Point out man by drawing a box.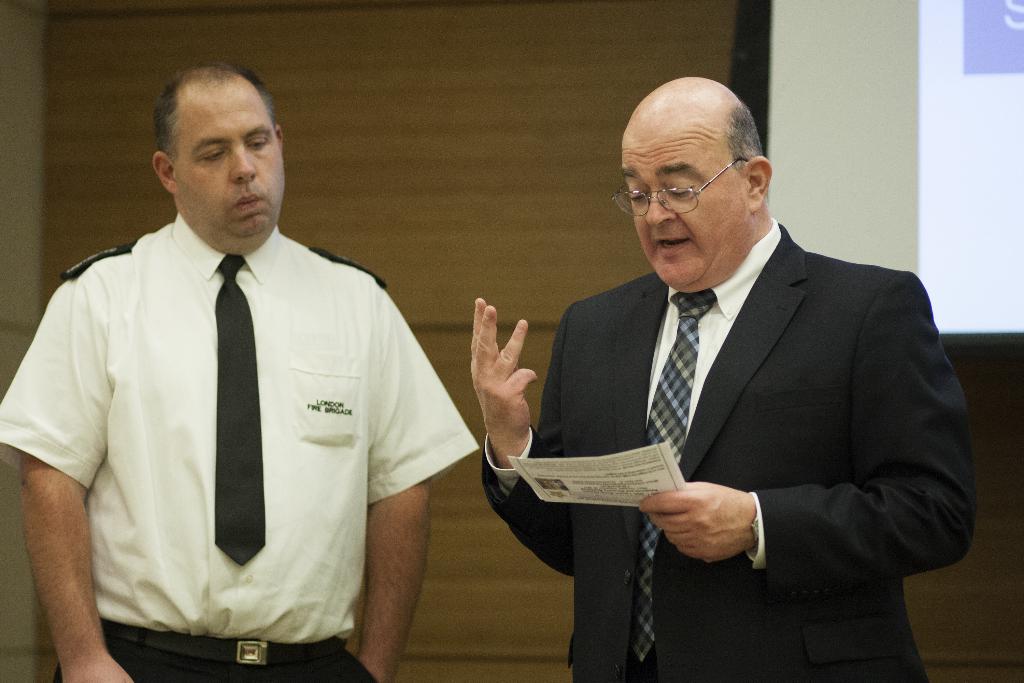
left=477, top=85, right=966, bottom=665.
